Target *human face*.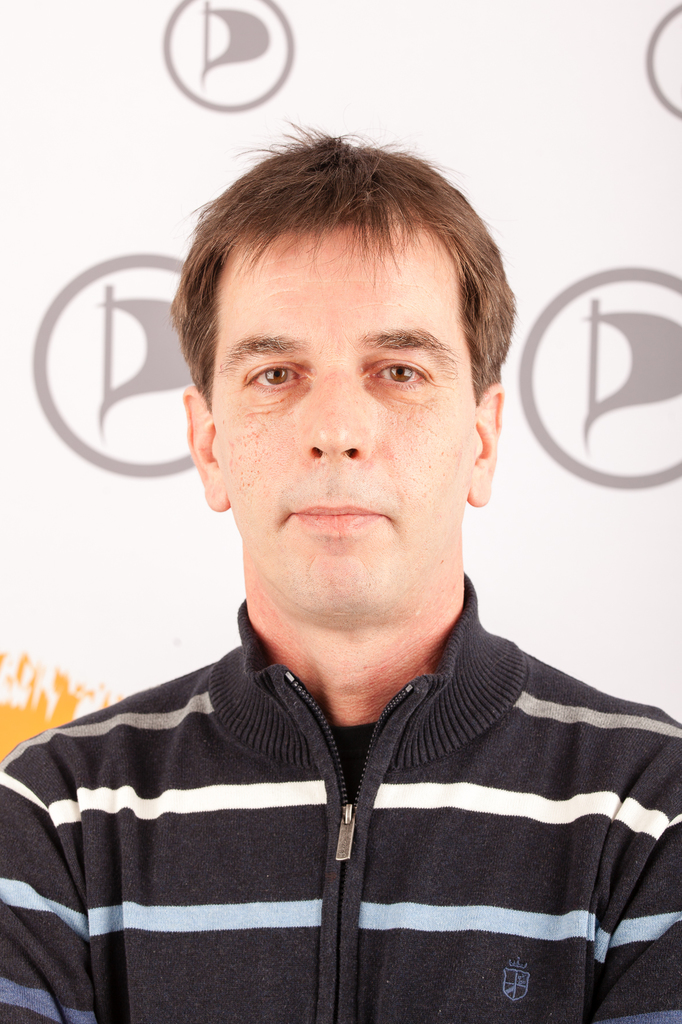
Target region: 207, 236, 473, 620.
